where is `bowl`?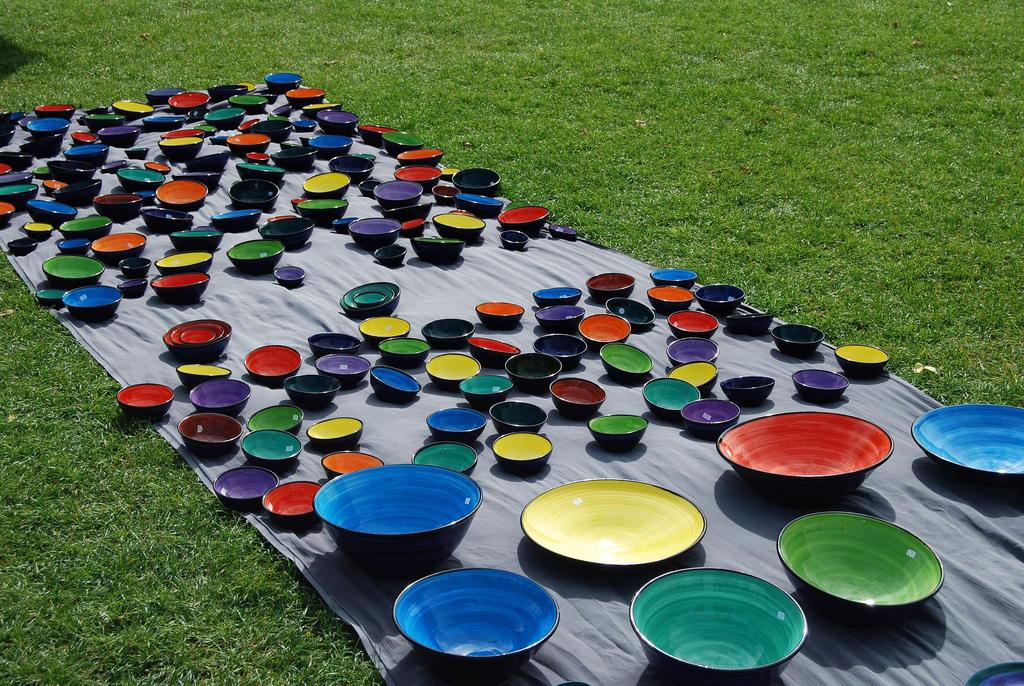
9,113,28,126.
